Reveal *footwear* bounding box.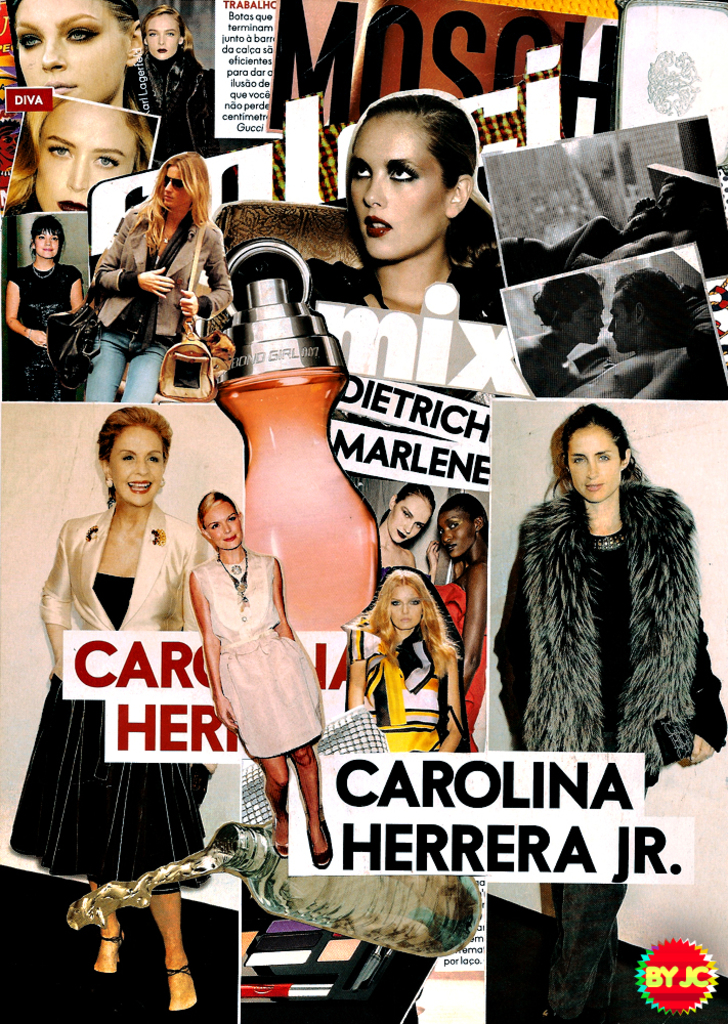
Revealed: {"x1": 273, "y1": 822, "x2": 291, "y2": 858}.
